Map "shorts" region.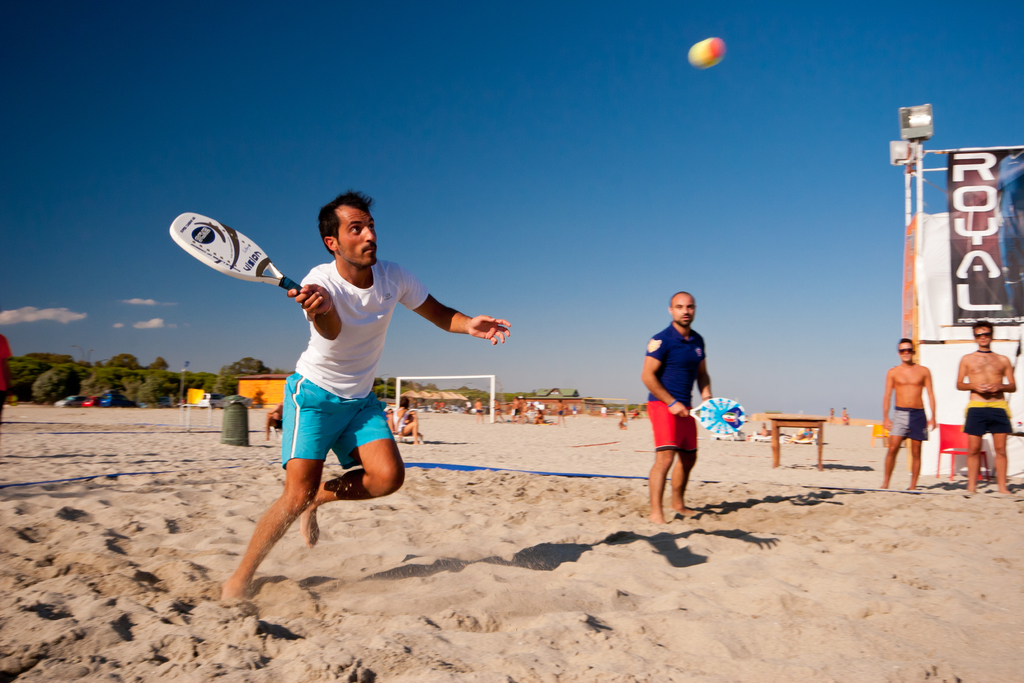
Mapped to (888,404,929,440).
